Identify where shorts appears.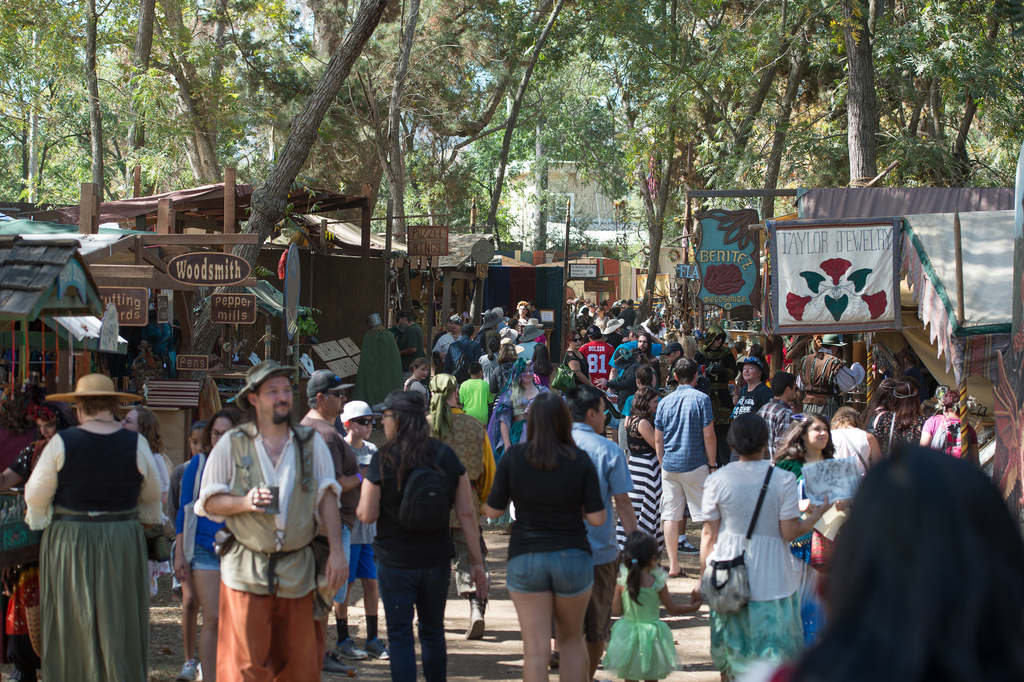
Appears at <box>659,464,715,519</box>.
